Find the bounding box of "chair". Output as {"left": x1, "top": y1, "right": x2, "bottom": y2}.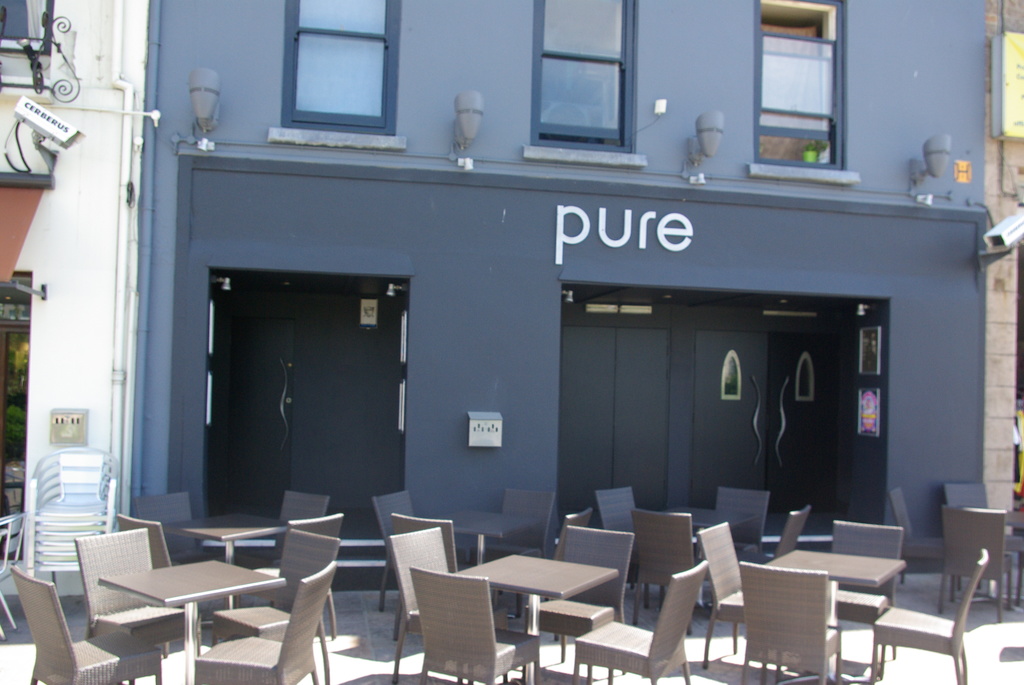
{"left": 191, "top": 558, "right": 342, "bottom": 684}.
